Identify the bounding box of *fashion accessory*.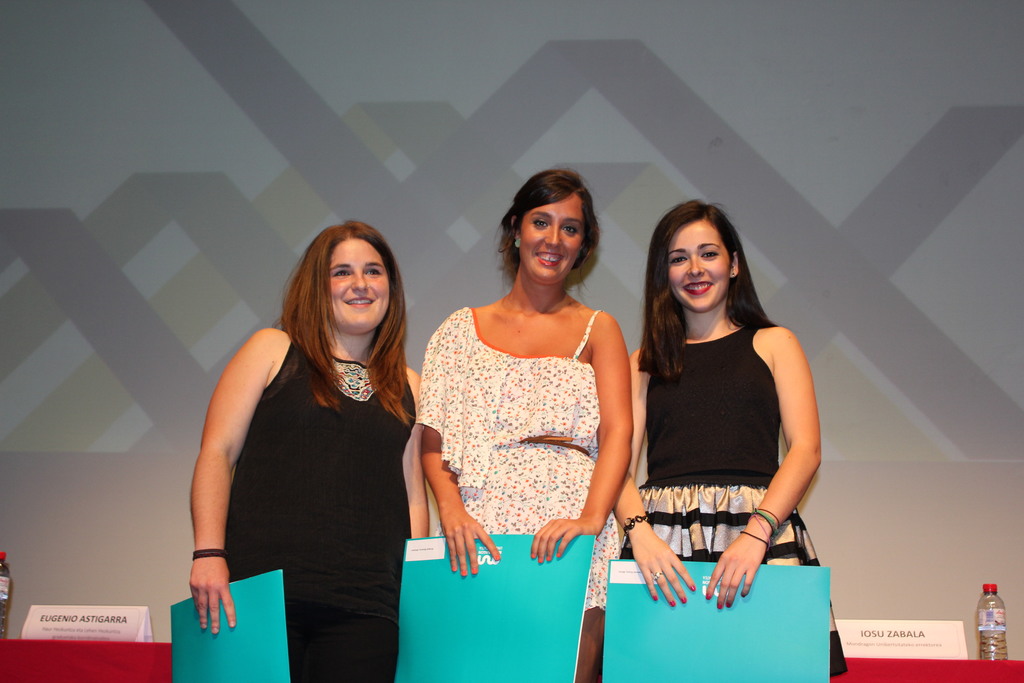
<box>496,555,500,560</box>.
